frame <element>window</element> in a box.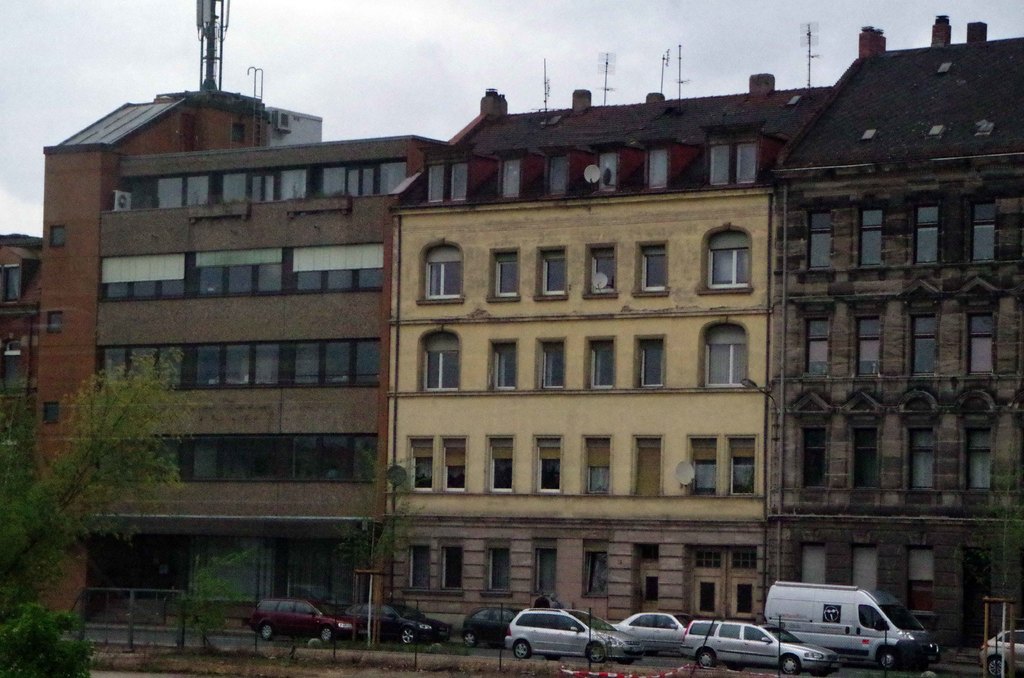
x1=628 y1=434 x2=662 y2=498.
